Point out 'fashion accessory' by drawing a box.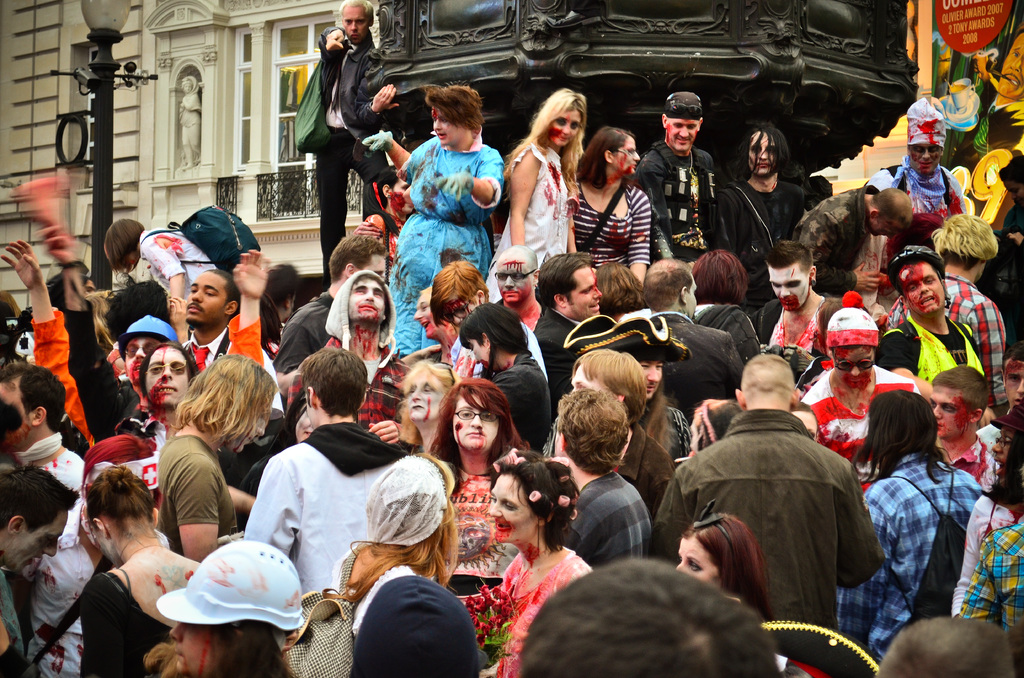
692/499/732/544.
